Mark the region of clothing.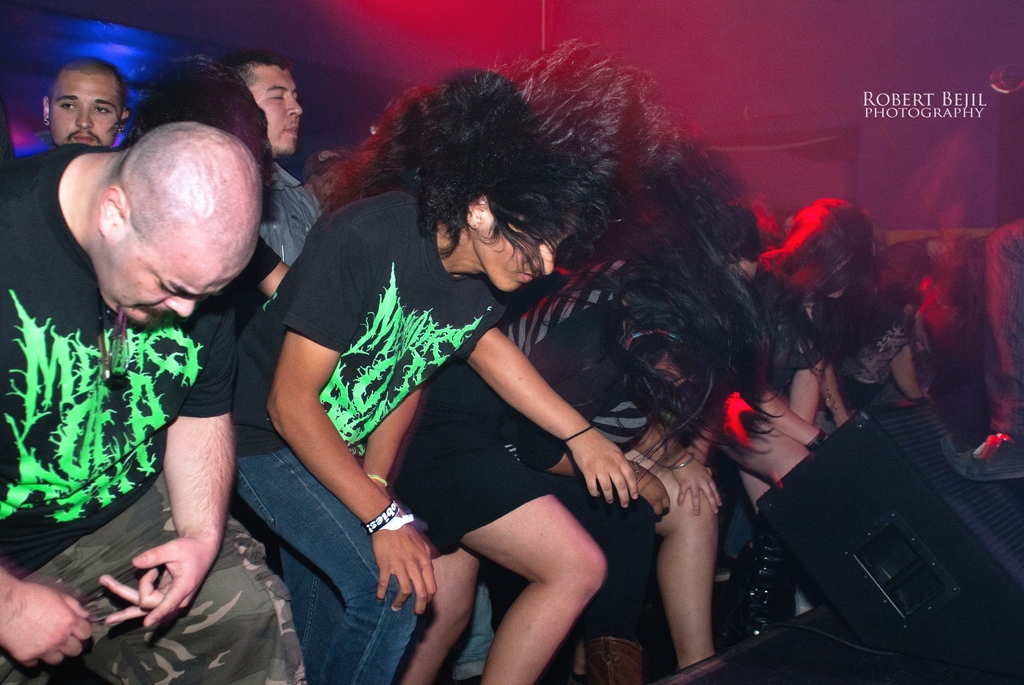
Region: bbox(502, 258, 679, 471).
